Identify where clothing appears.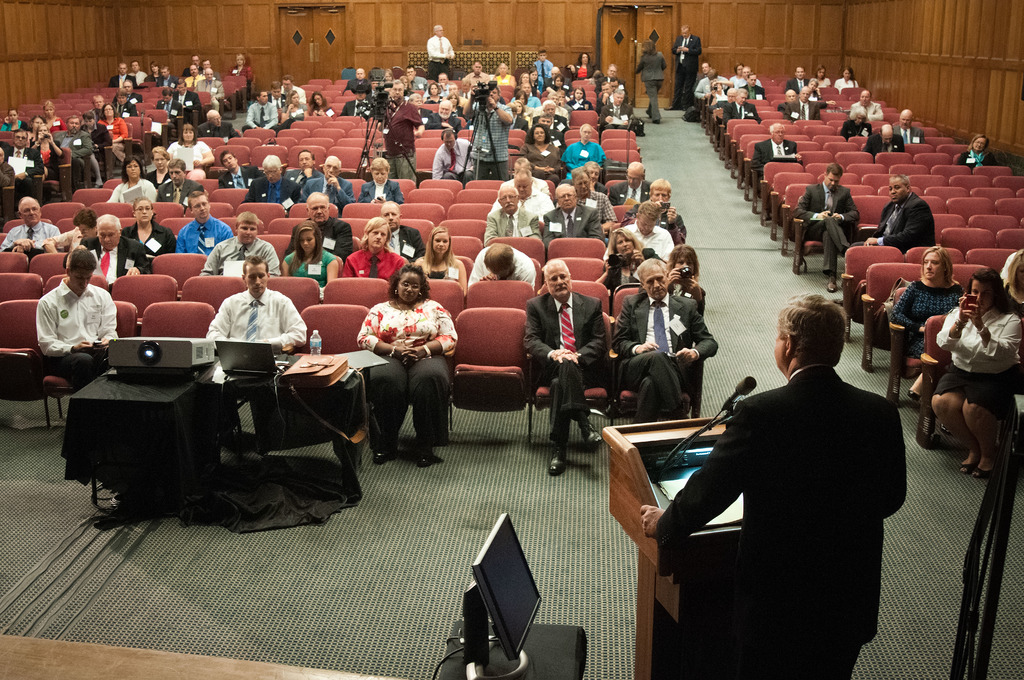
Appears at 381, 97, 419, 147.
